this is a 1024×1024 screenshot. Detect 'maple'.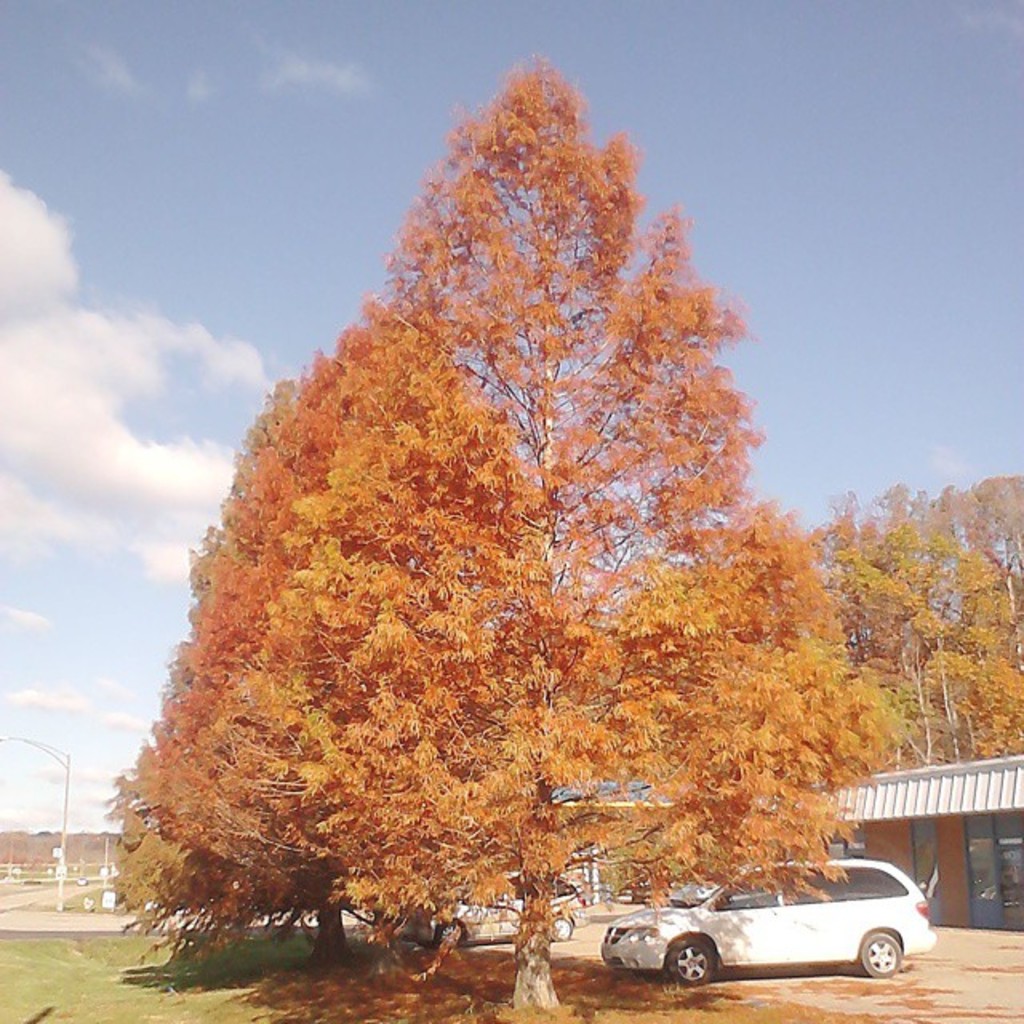
(830, 512, 941, 720).
